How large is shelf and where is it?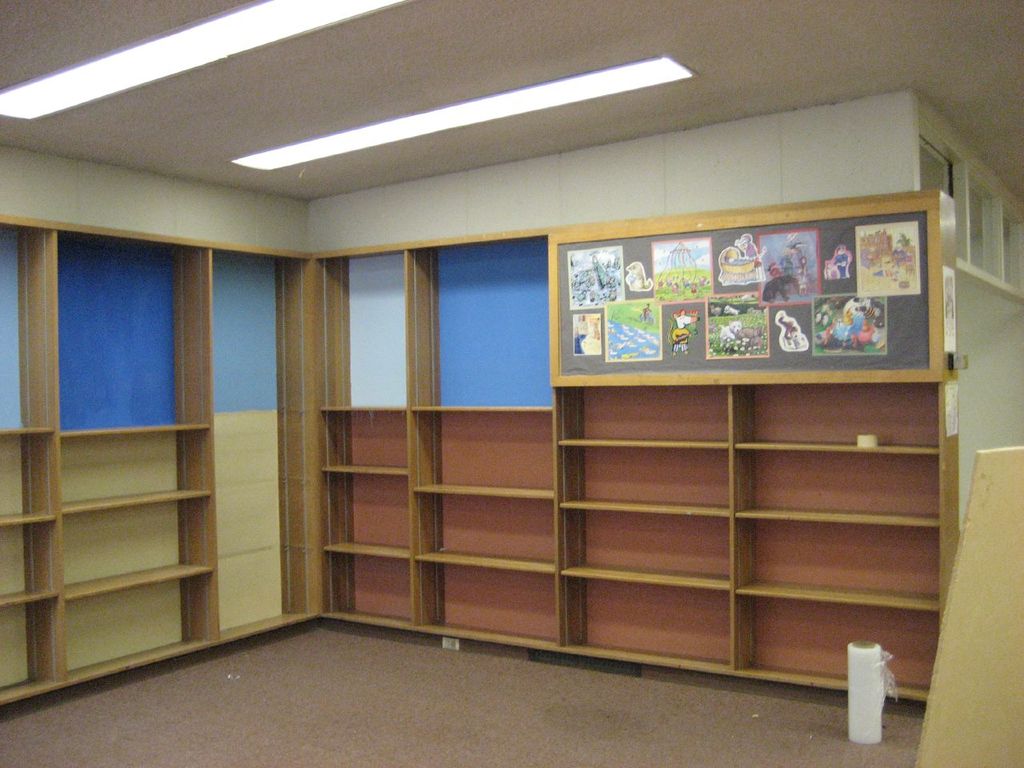
Bounding box: locate(0, 218, 40, 431).
